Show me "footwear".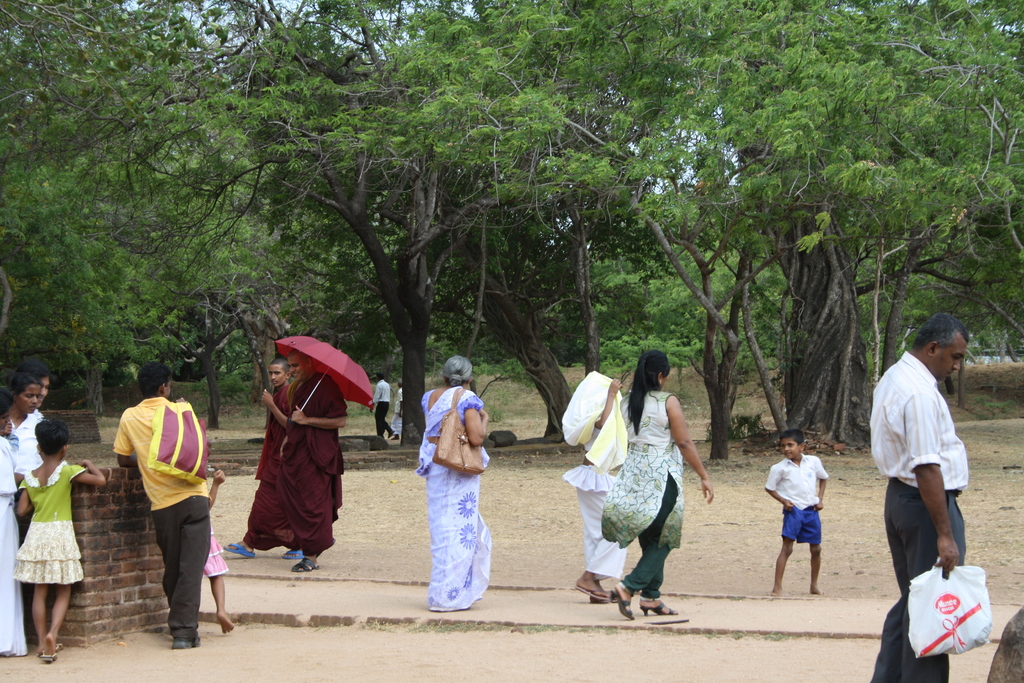
"footwear" is here: [221, 542, 259, 562].
